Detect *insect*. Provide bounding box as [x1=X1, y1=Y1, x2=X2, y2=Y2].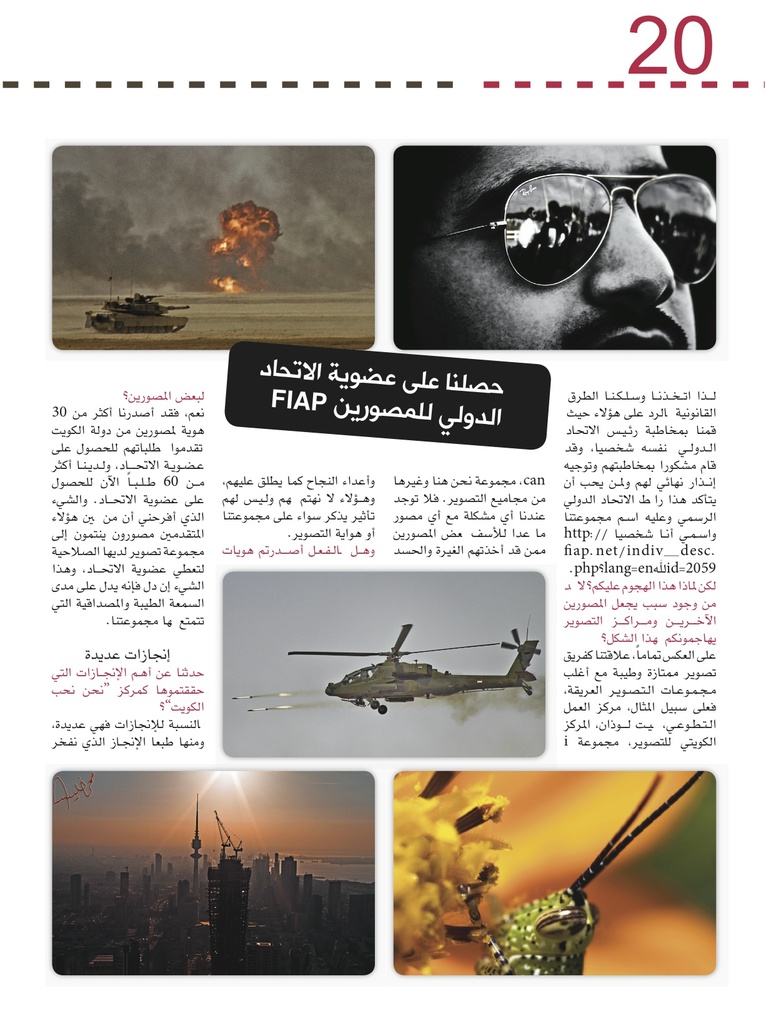
[x1=444, y1=771, x2=708, y2=976].
